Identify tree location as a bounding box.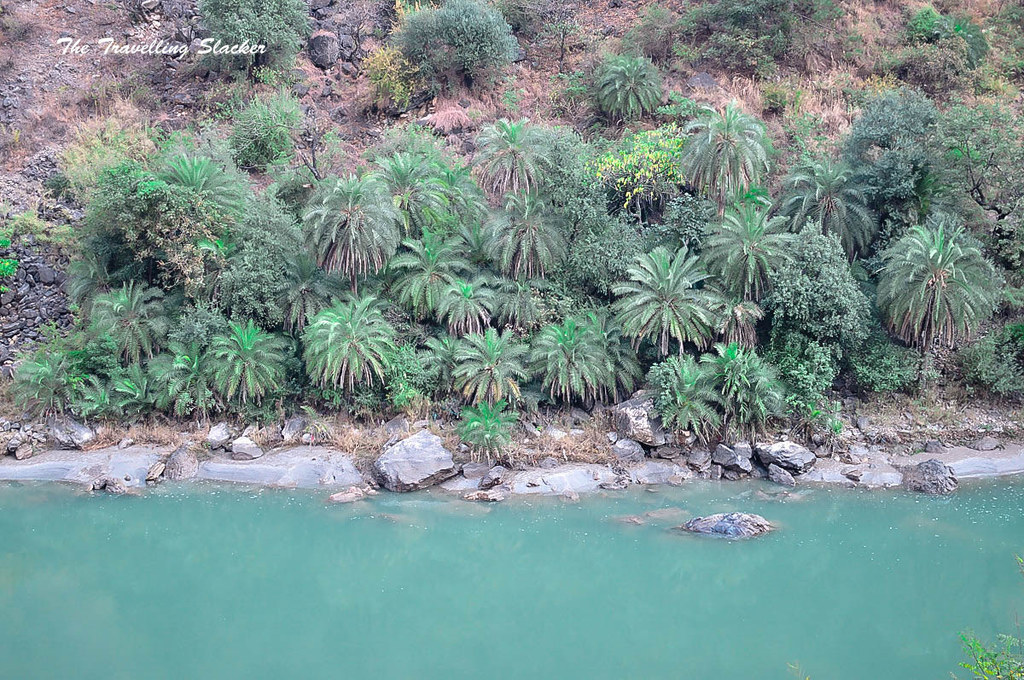
BBox(871, 180, 1006, 380).
